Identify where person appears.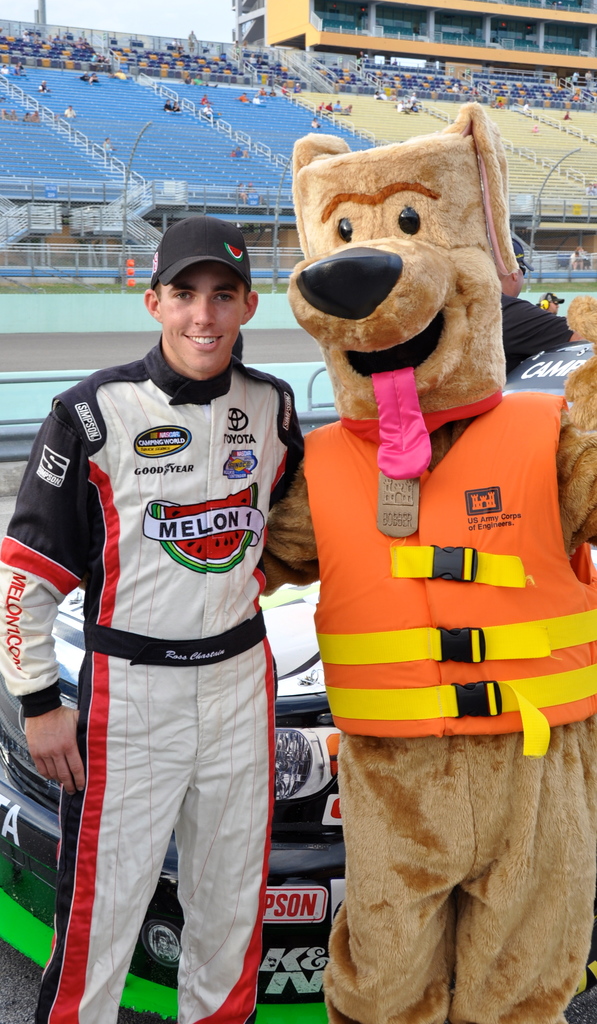
Appears at 533, 289, 562, 312.
